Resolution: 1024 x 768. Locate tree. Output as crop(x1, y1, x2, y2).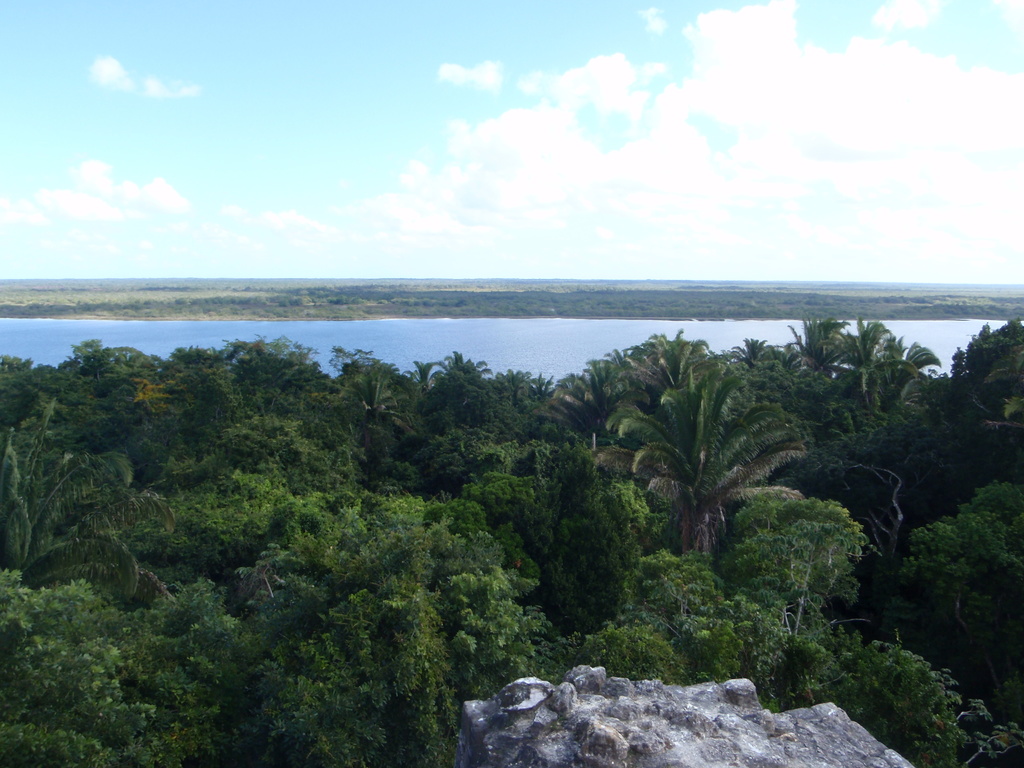
crop(692, 319, 946, 513).
